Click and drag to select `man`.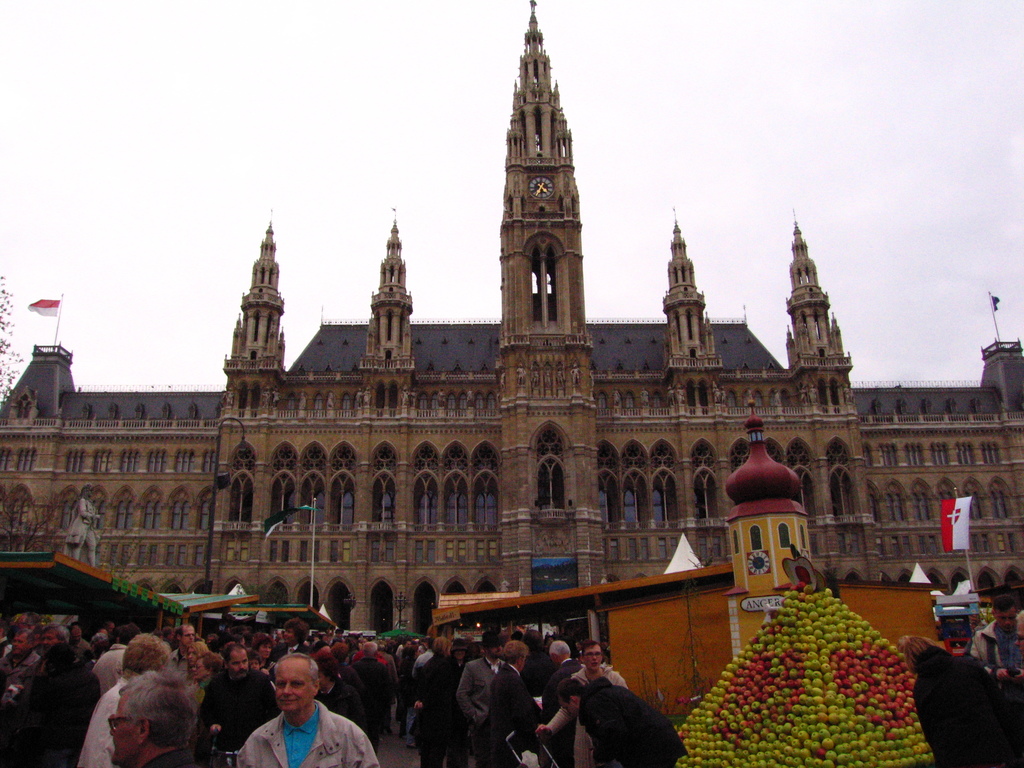
Selection: box(229, 655, 351, 765).
